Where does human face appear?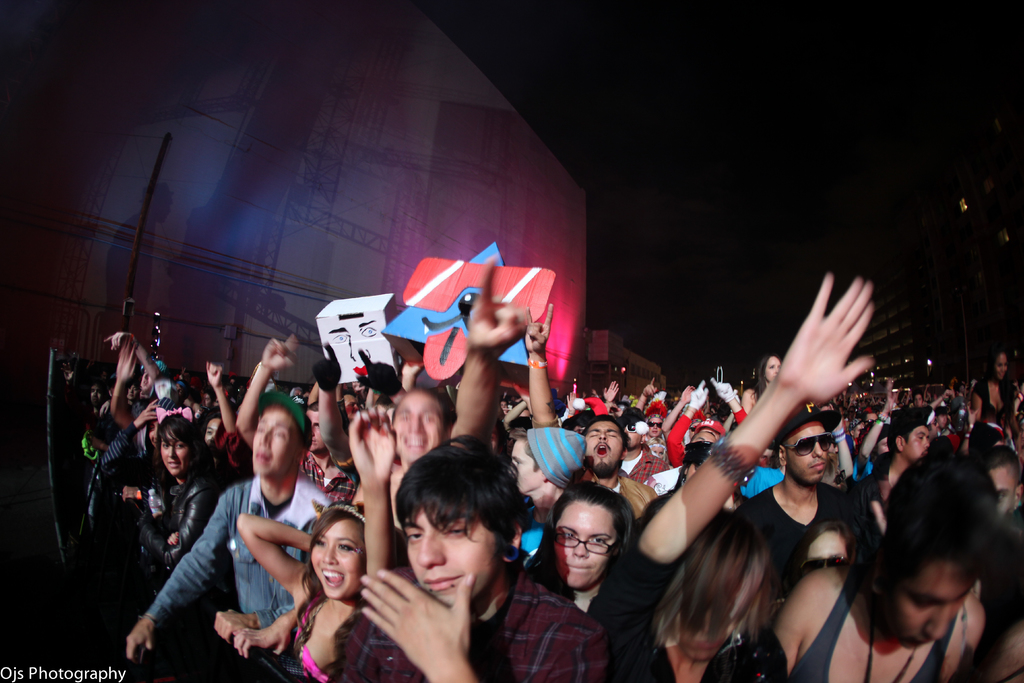
Appears at <bbox>769, 358, 779, 381</bbox>.
